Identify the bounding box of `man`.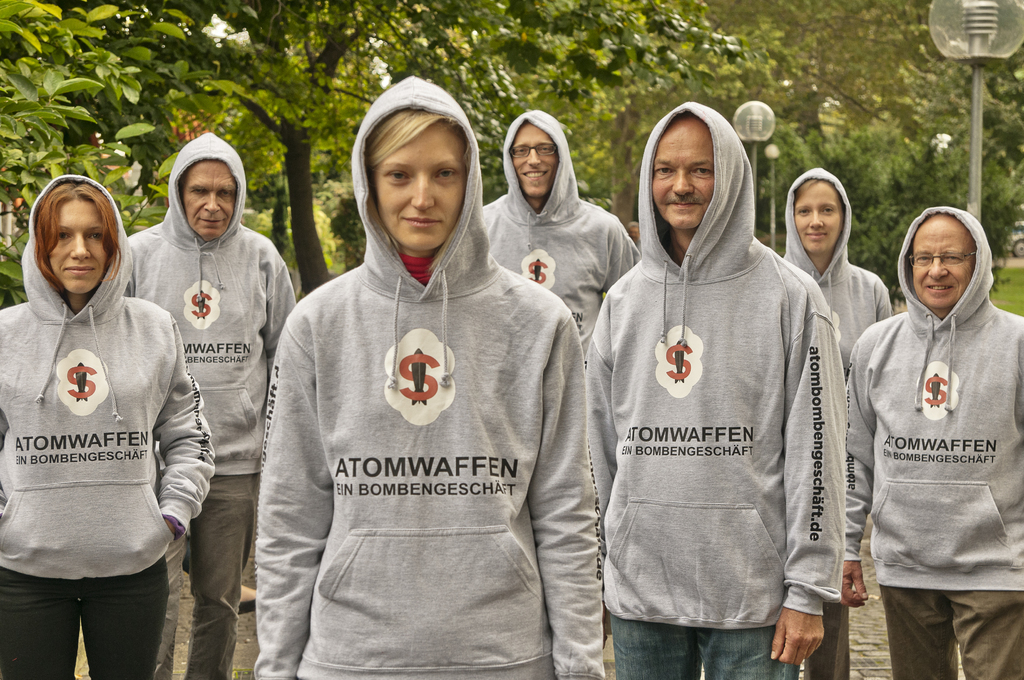
<bbox>124, 134, 302, 679</bbox>.
